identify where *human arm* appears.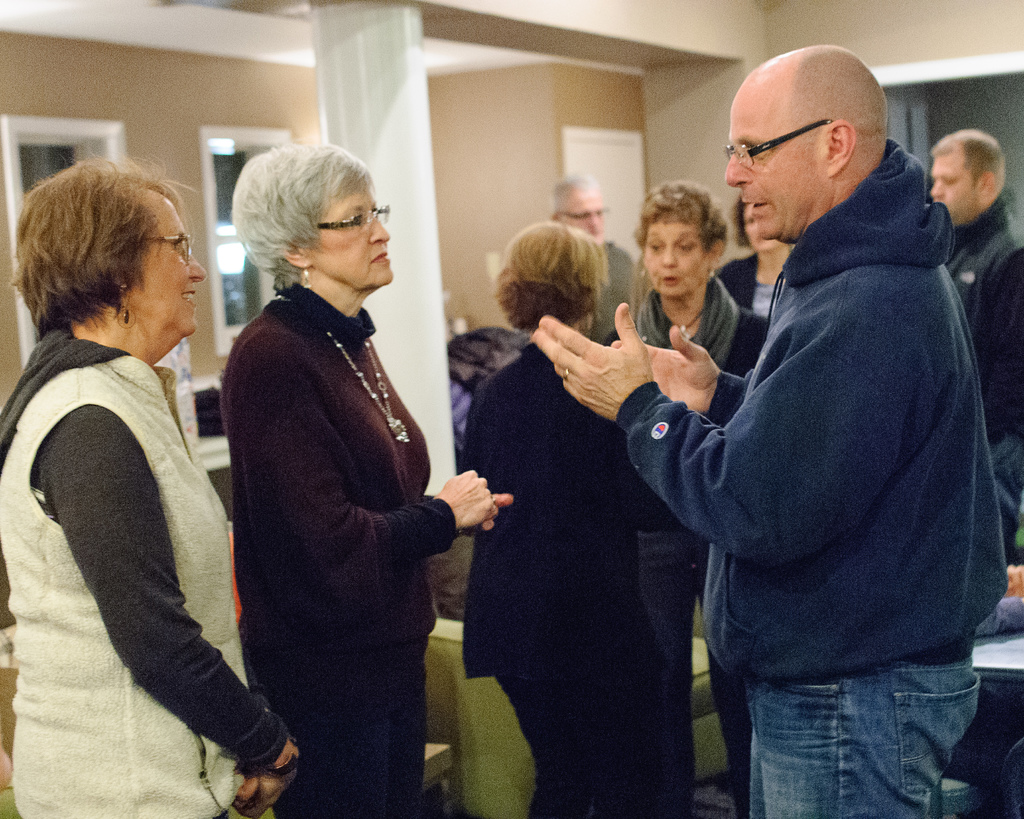
Appears at Rect(233, 747, 294, 818).
